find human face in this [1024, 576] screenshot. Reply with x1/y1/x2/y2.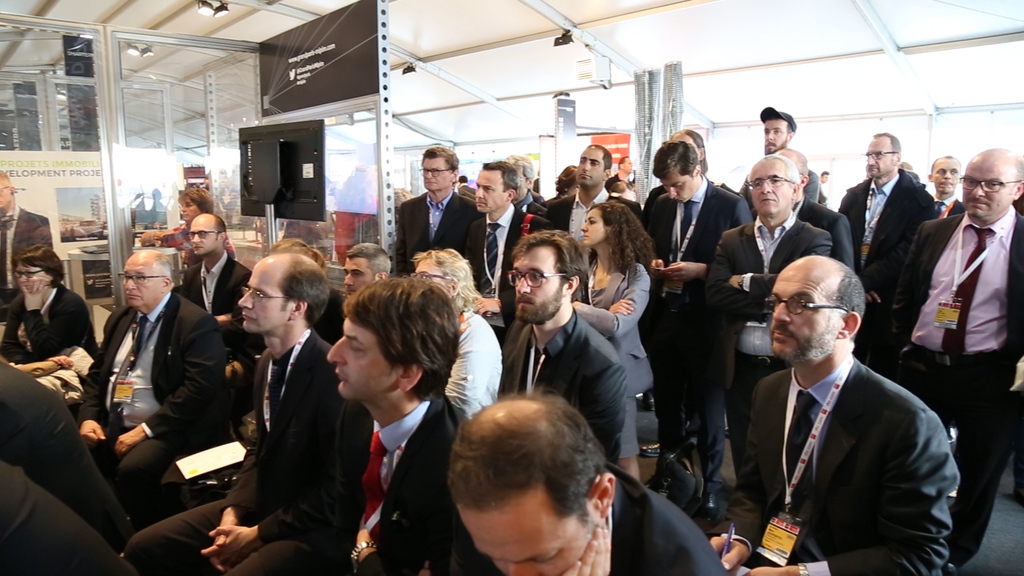
237/263/292/335.
